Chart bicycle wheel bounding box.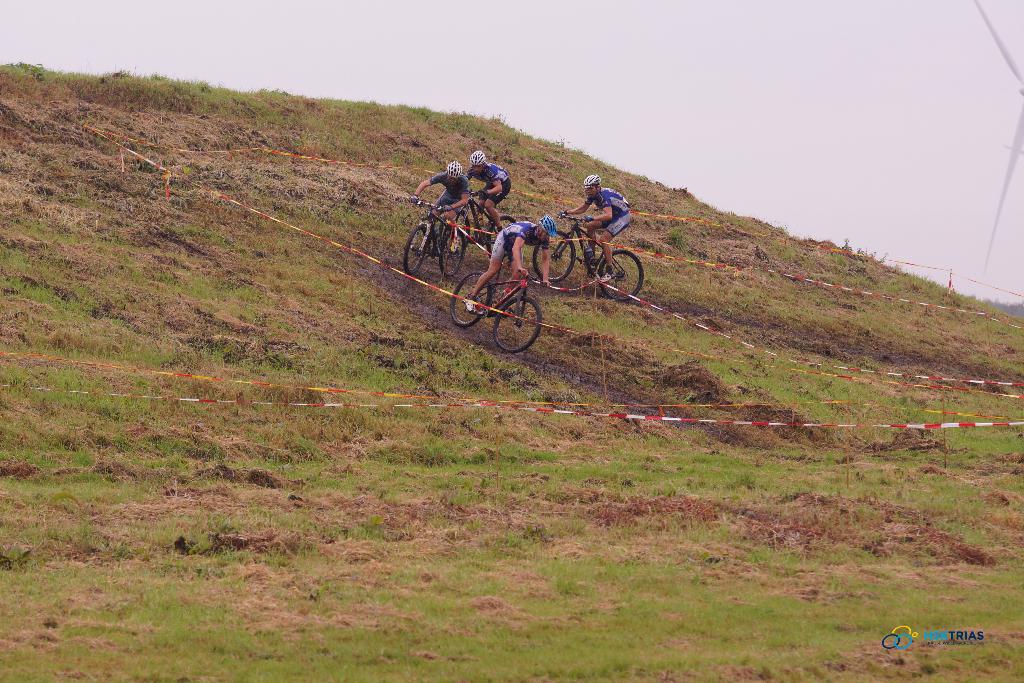
Charted: select_region(481, 213, 515, 268).
